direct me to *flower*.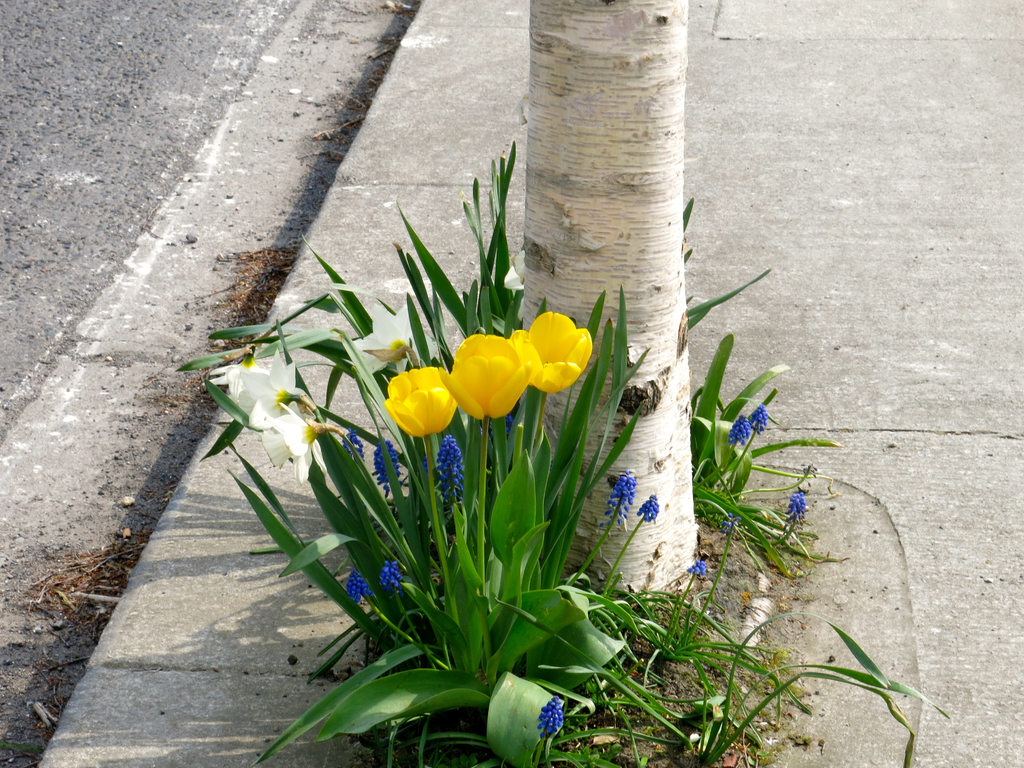
Direction: (345,569,367,602).
